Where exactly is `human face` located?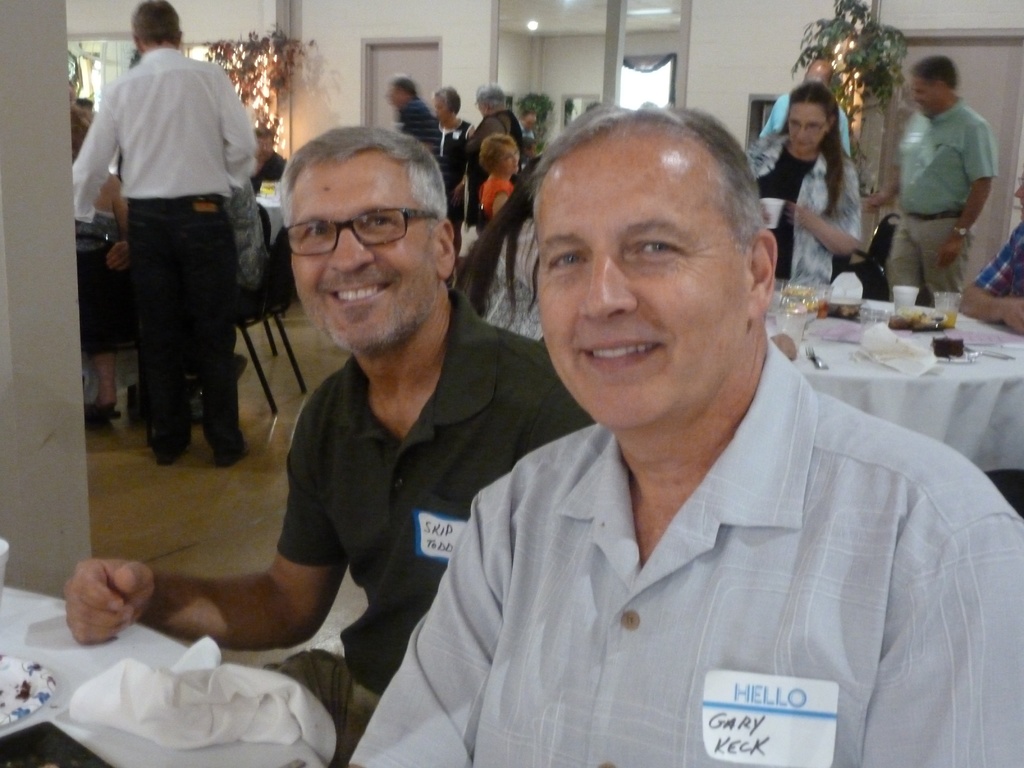
Its bounding box is 434,95,451,124.
